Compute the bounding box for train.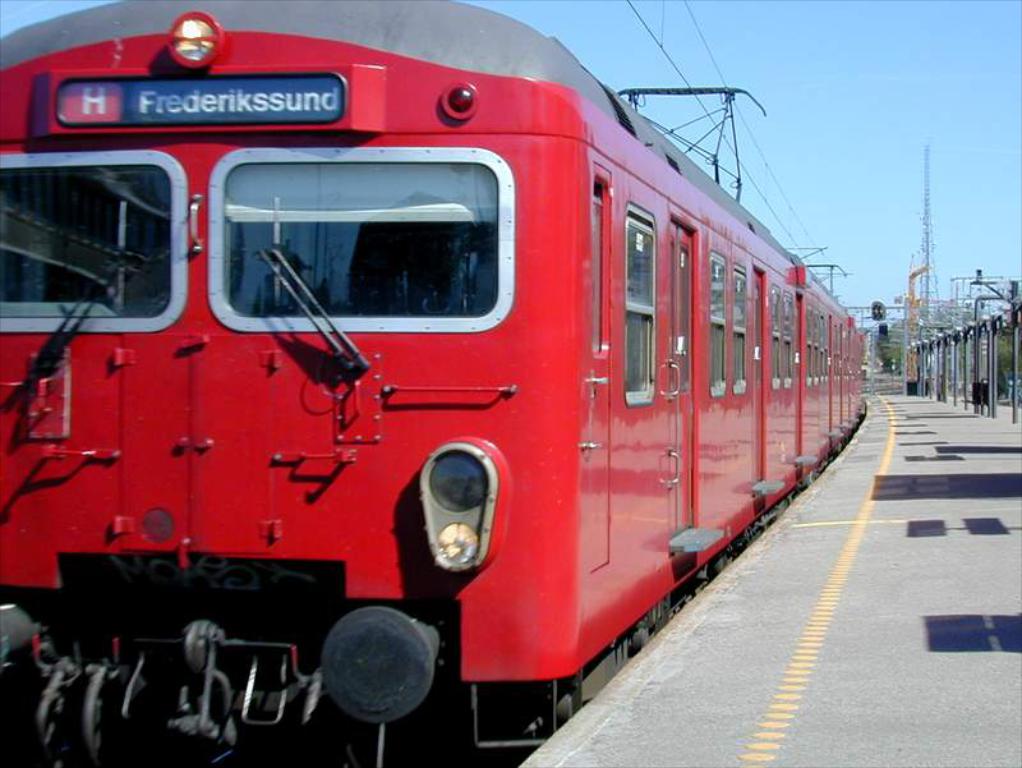
(left=0, top=0, right=869, bottom=767).
